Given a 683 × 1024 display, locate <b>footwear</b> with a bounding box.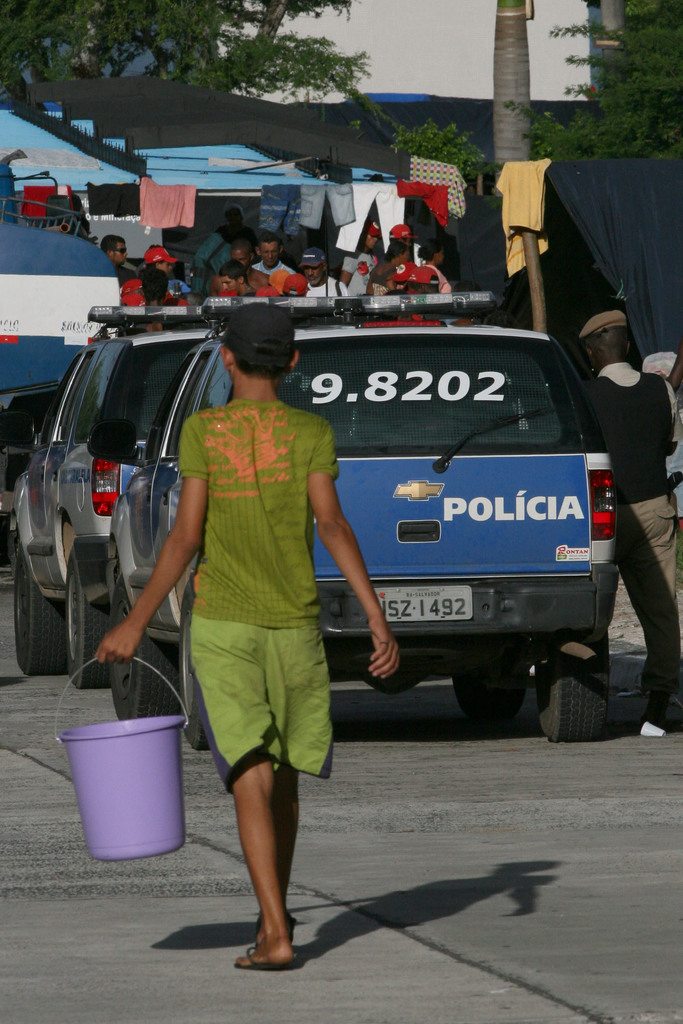
Located: <bbox>616, 687, 669, 719</bbox>.
